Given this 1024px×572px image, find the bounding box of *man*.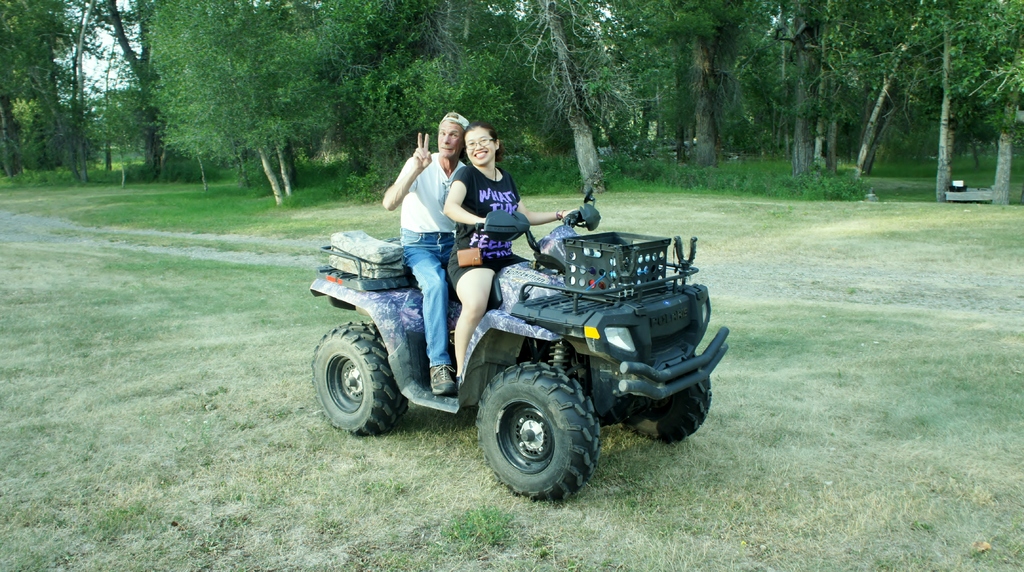
pyautogui.locateOnScreen(381, 126, 504, 261).
